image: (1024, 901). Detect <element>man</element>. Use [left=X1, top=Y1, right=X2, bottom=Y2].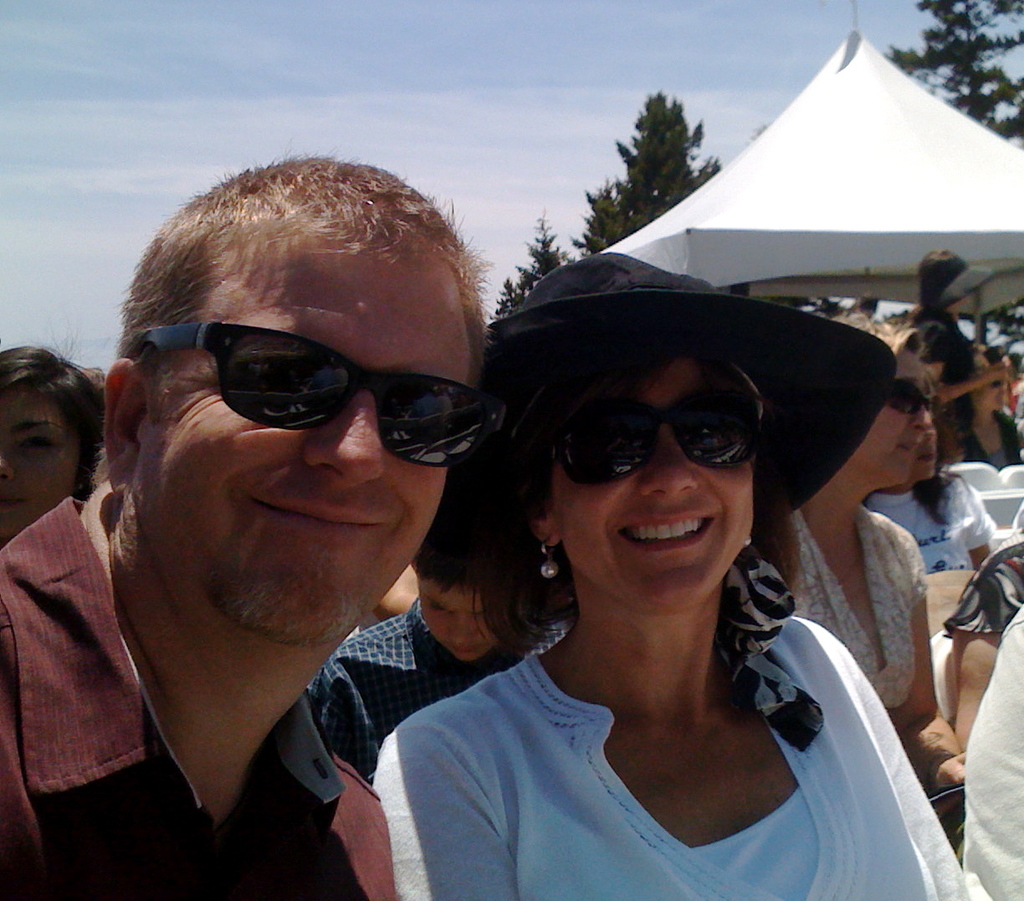
[left=8, top=145, right=611, bottom=900].
